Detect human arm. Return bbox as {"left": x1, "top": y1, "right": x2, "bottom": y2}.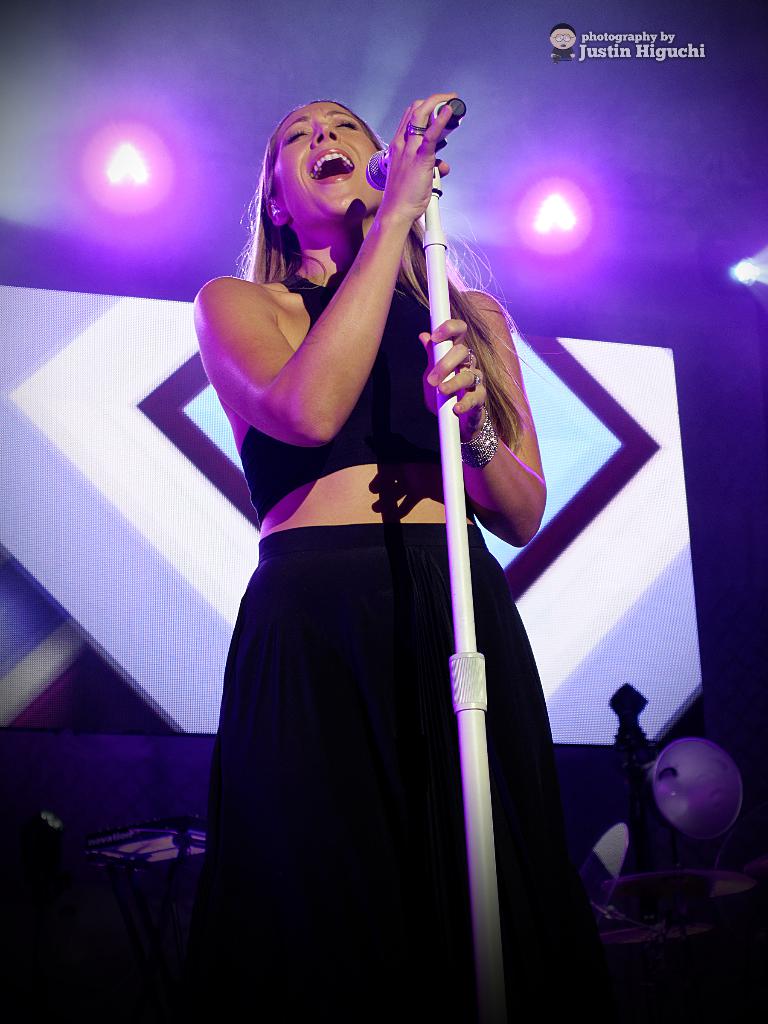
{"left": 195, "top": 259, "right": 428, "bottom": 453}.
